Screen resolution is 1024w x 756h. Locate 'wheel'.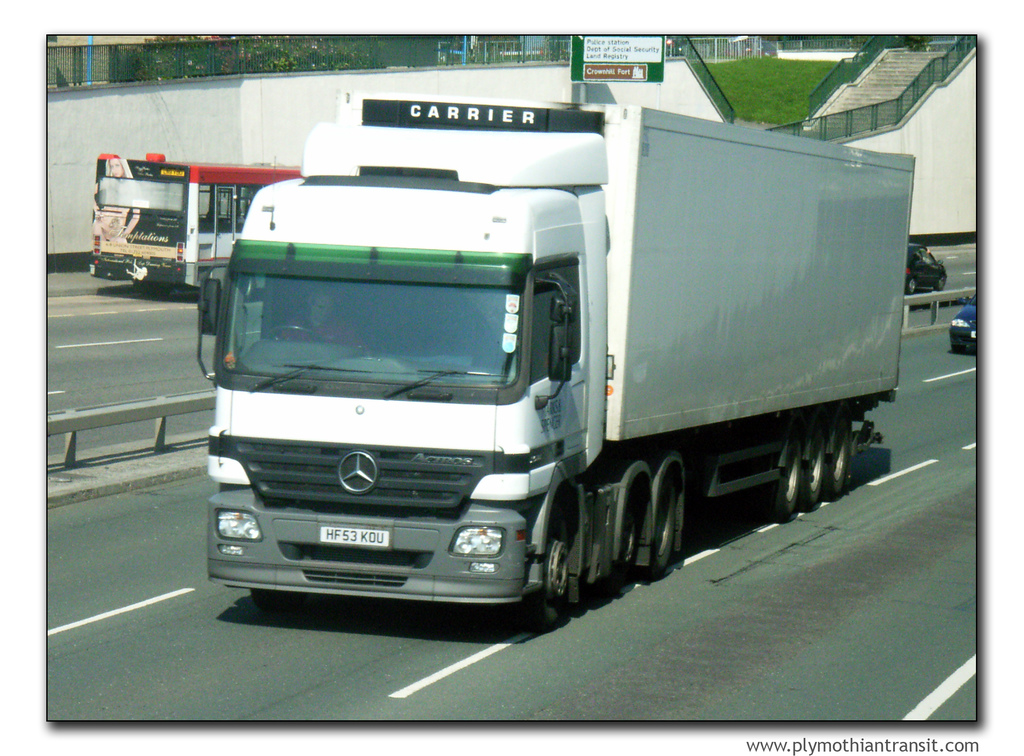
534,505,587,623.
